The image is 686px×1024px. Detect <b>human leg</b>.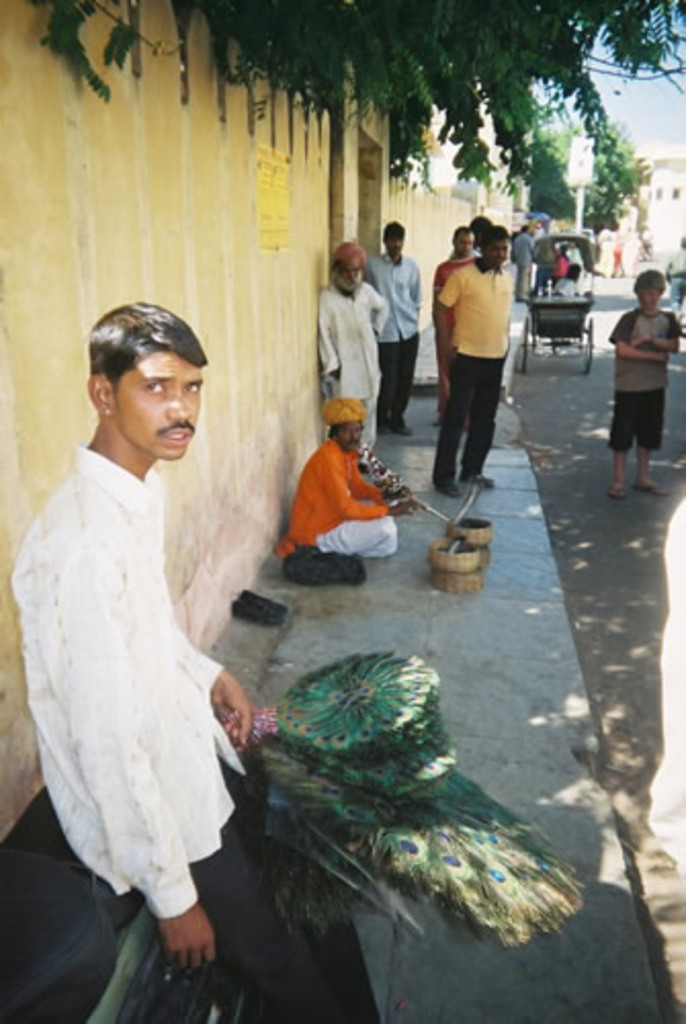
Detection: left=391, top=332, right=420, bottom=432.
